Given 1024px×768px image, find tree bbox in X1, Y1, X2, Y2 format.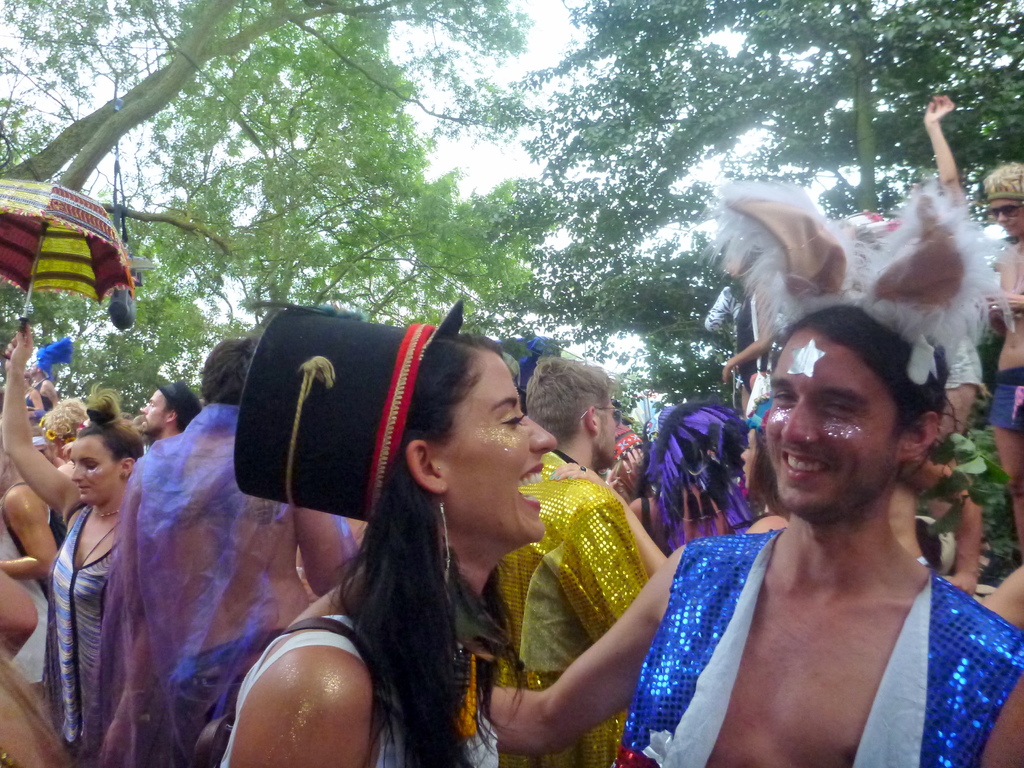
483, 0, 1023, 412.
